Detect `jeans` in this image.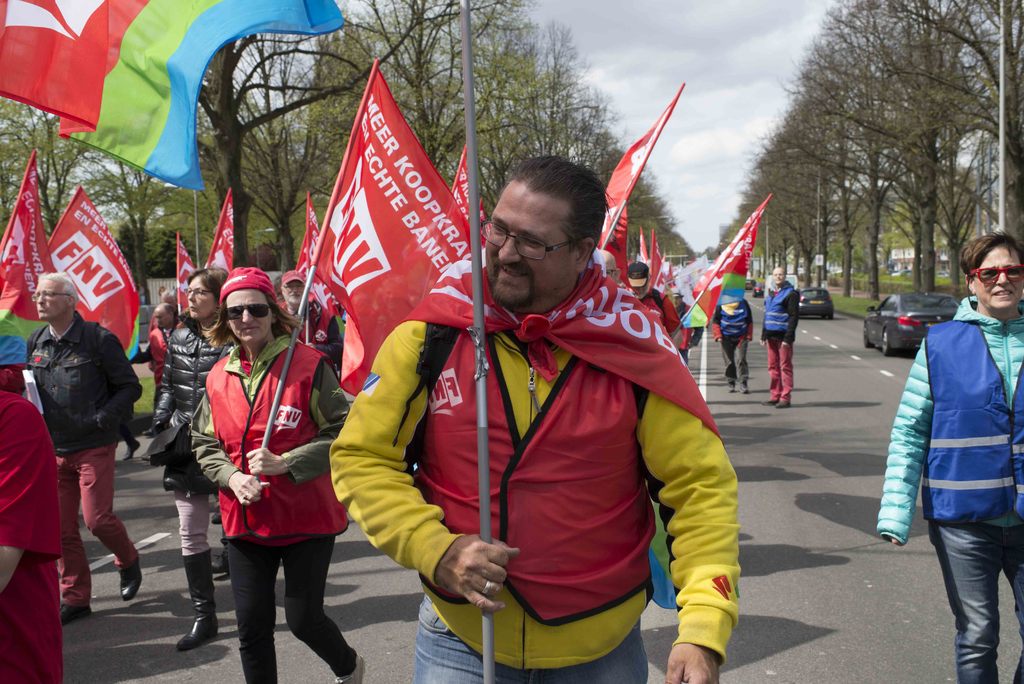
Detection: <bbox>719, 339, 748, 391</bbox>.
